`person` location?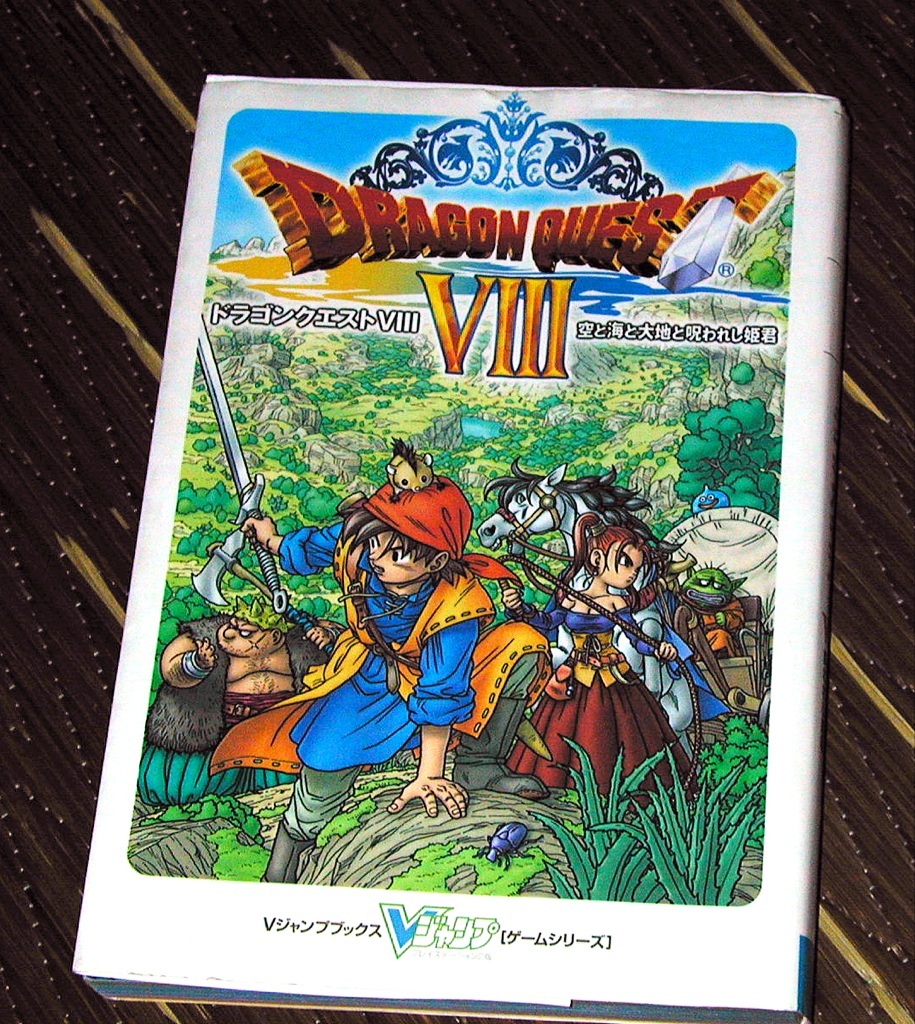
503, 512, 692, 798
